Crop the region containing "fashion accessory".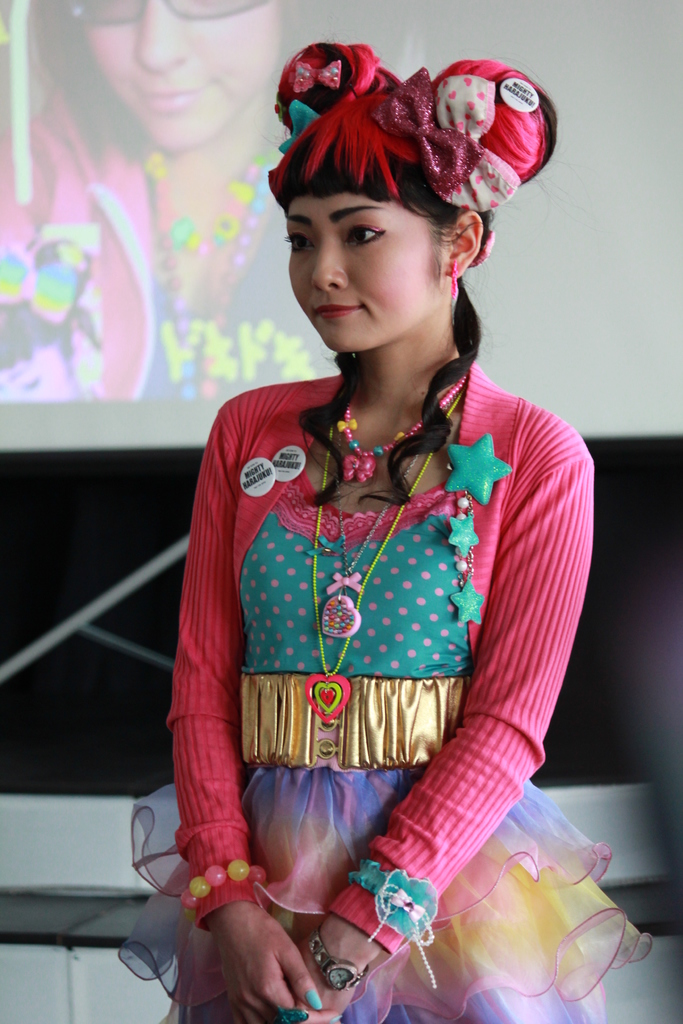
Crop region: (306,390,467,724).
